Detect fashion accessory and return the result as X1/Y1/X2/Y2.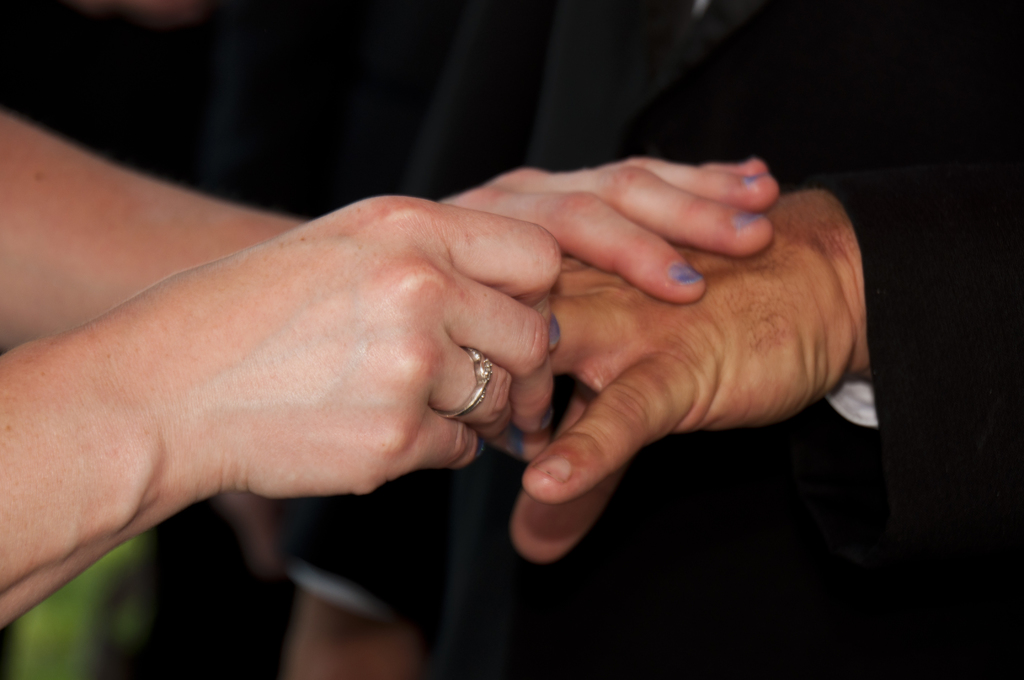
745/172/769/184.
